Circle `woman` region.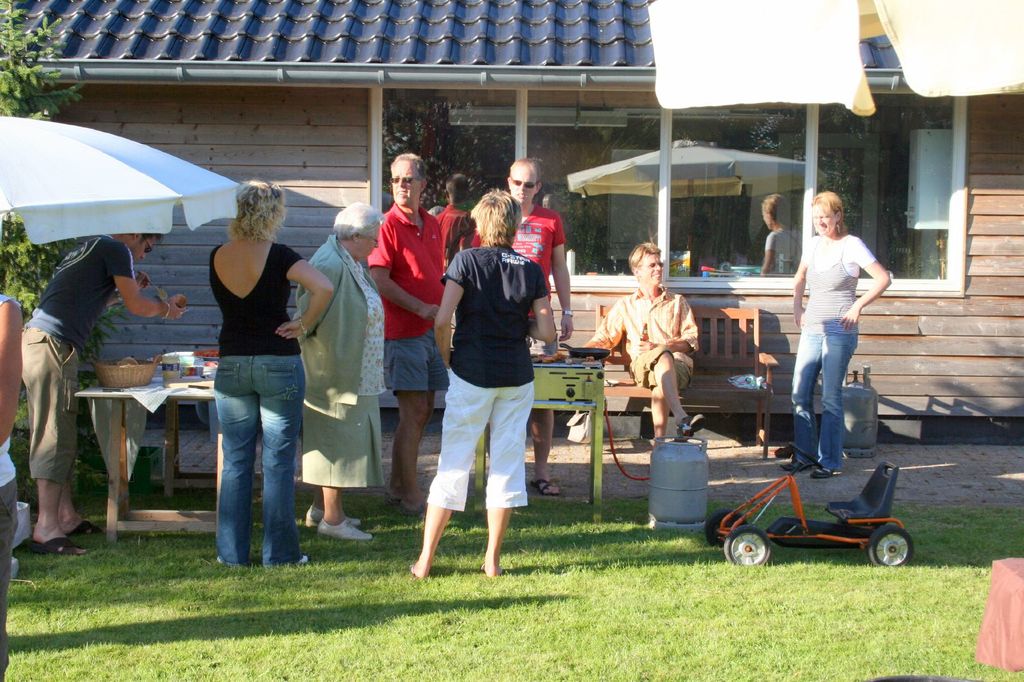
Region: box=[0, 263, 20, 681].
